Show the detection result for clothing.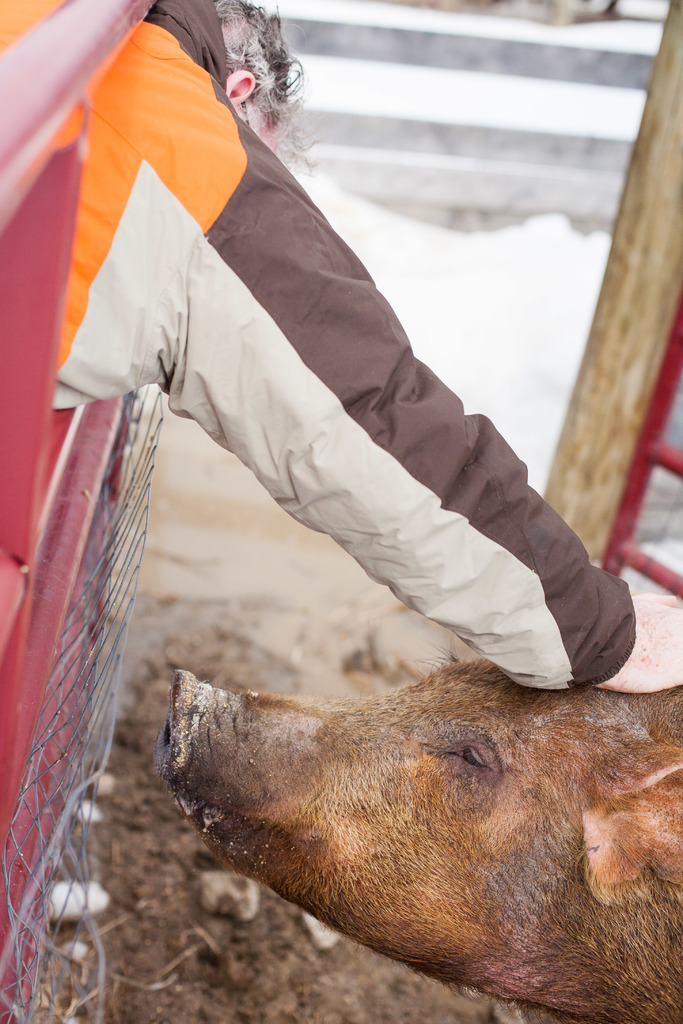
{"x1": 45, "y1": 37, "x2": 601, "y2": 782}.
